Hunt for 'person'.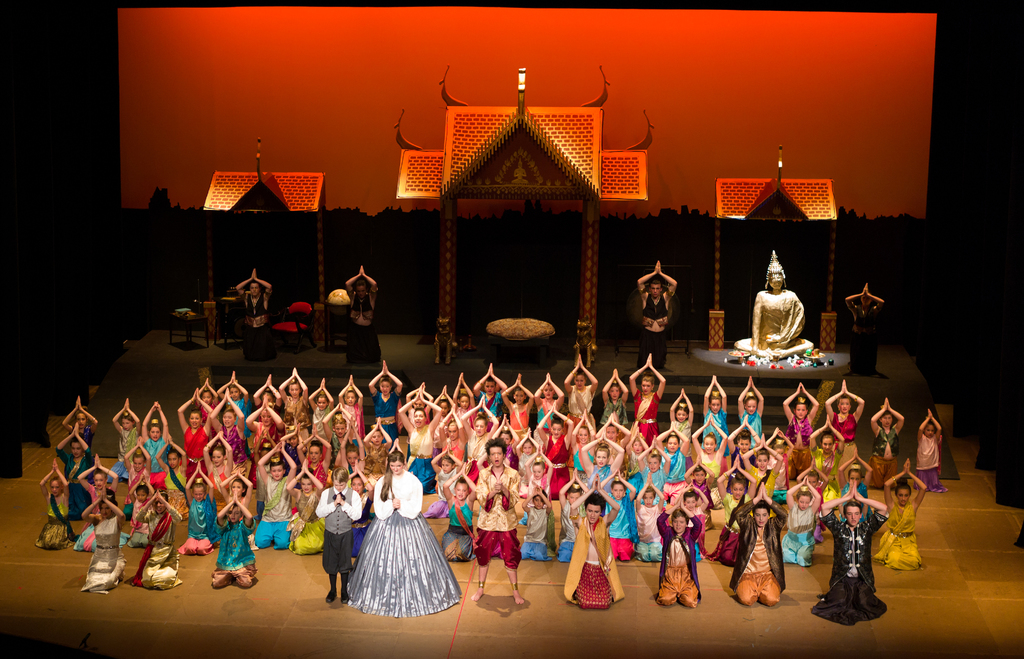
Hunted down at x1=630, y1=351, x2=666, y2=449.
